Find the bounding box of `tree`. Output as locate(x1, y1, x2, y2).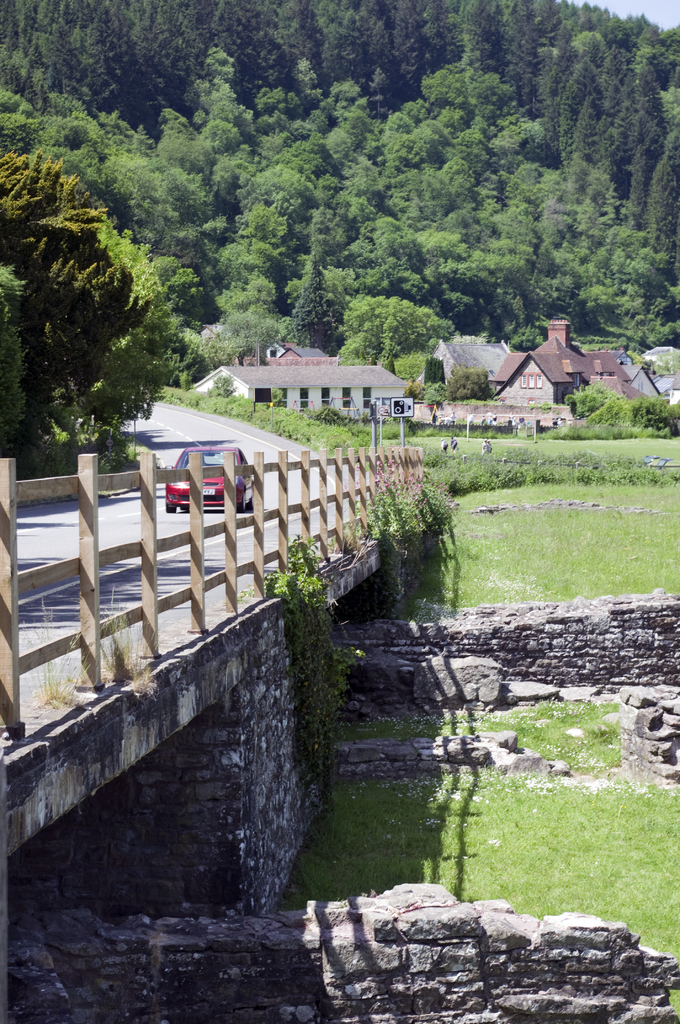
locate(0, 0, 143, 129).
